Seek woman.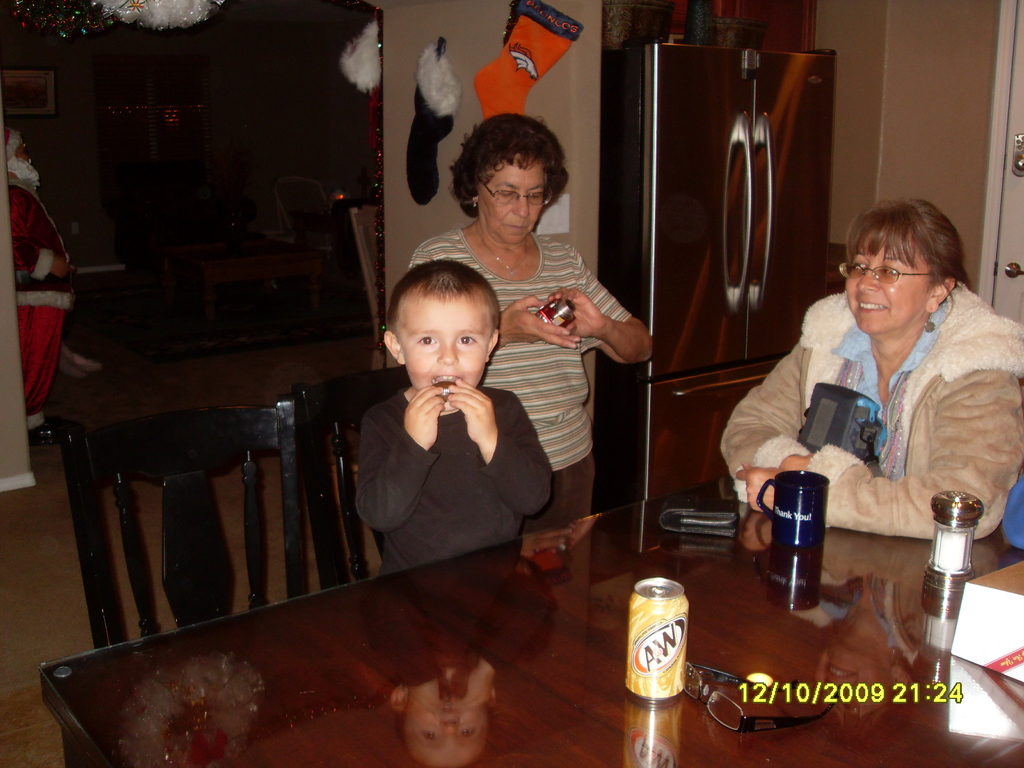
Rect(413, 109, 656, 520).
